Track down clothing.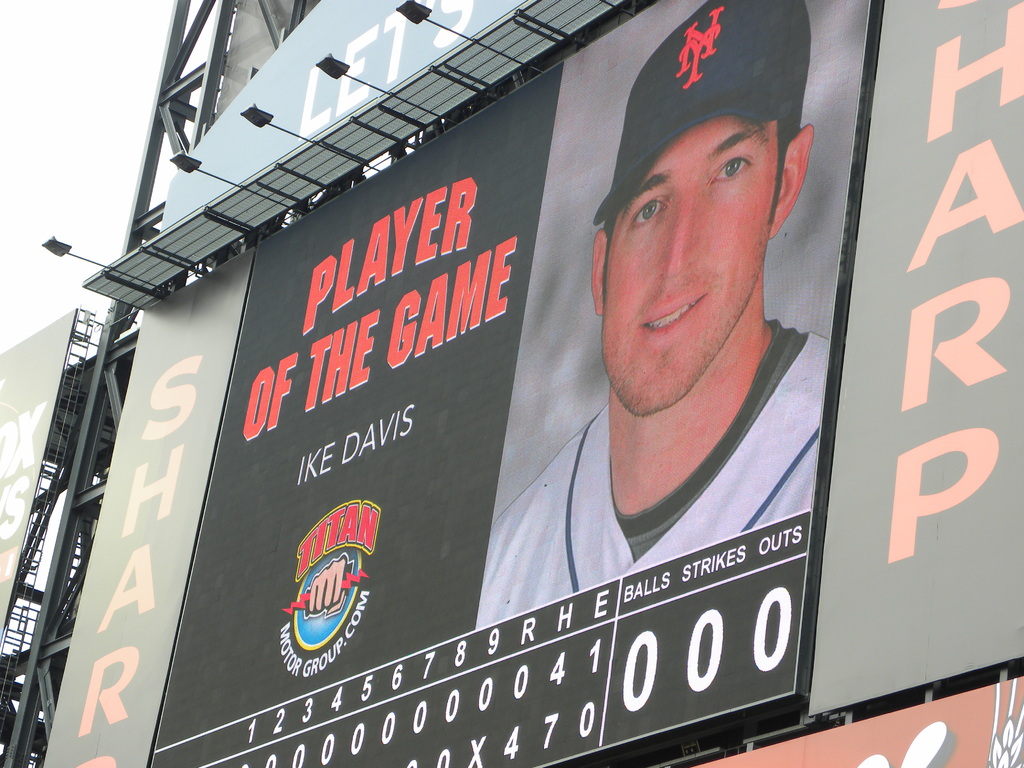
Tracked to <box>479,312,831,636</box>.
